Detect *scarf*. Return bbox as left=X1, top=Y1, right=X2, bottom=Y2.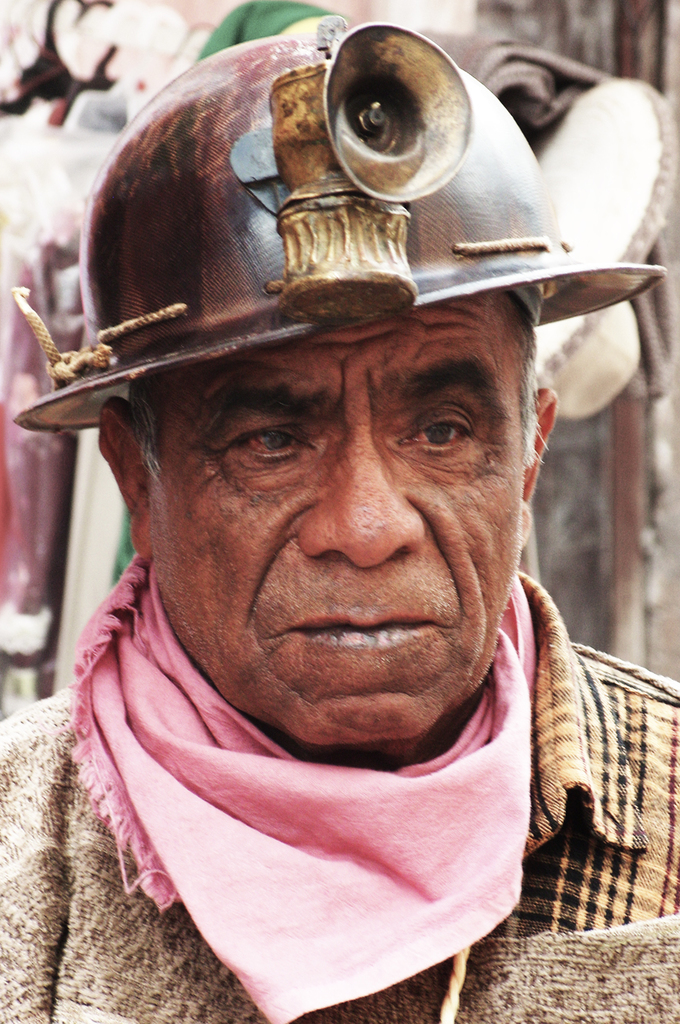
left=103, top=553, right=547, bottom=1023.
